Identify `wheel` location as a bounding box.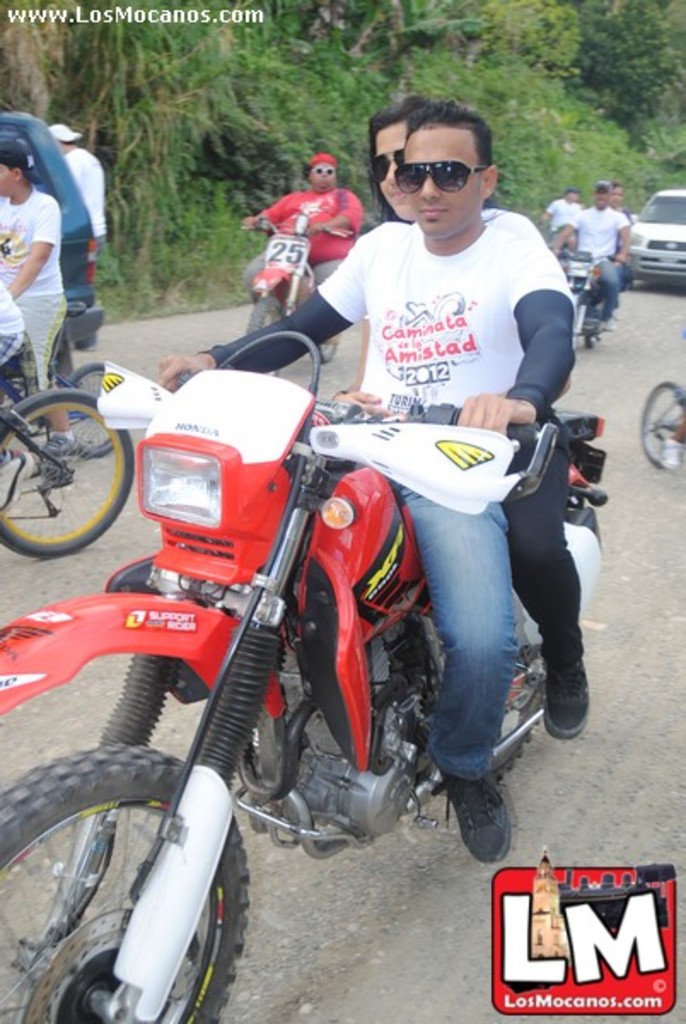
(242, 294, 287, 377).
